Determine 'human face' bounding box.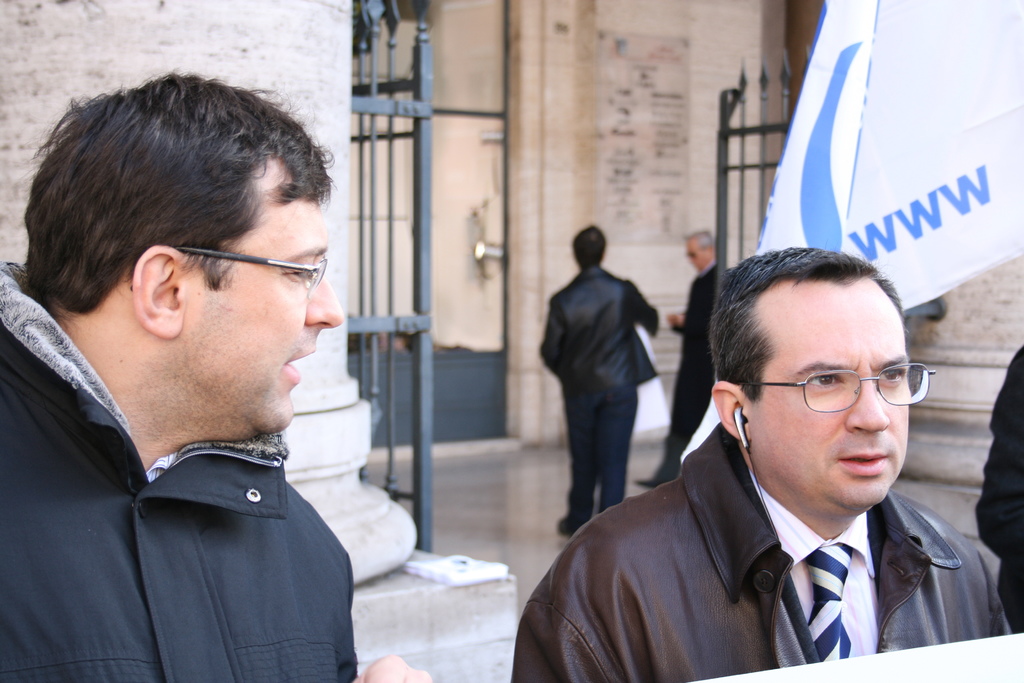
Determined: [180, 150, 345, 438].
